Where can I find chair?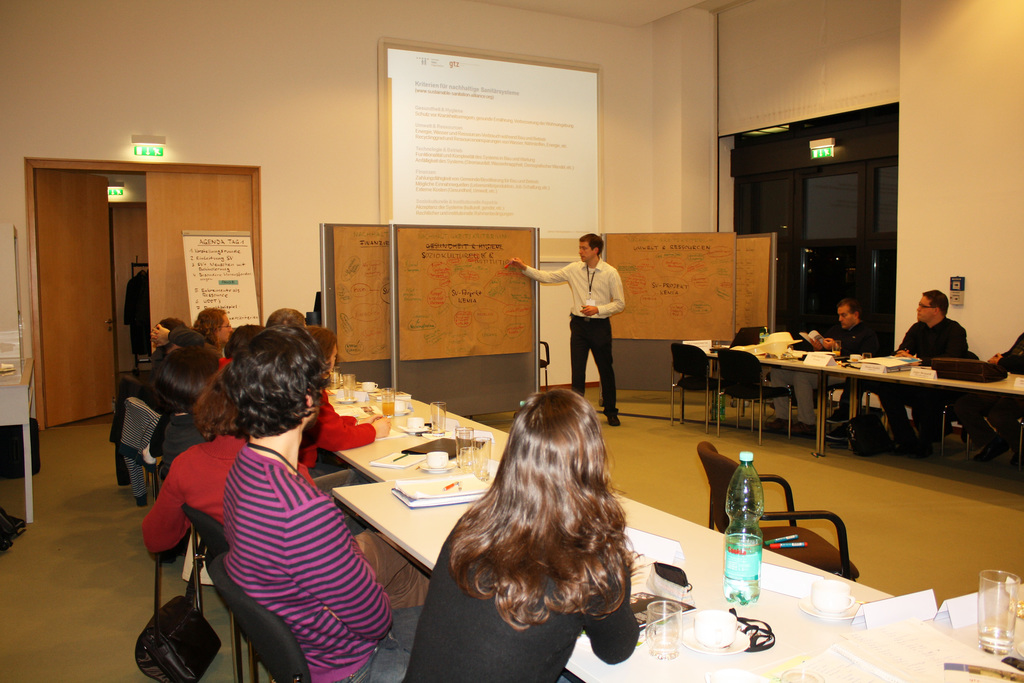
You can find it at crop(698, 441, 860, 587).
